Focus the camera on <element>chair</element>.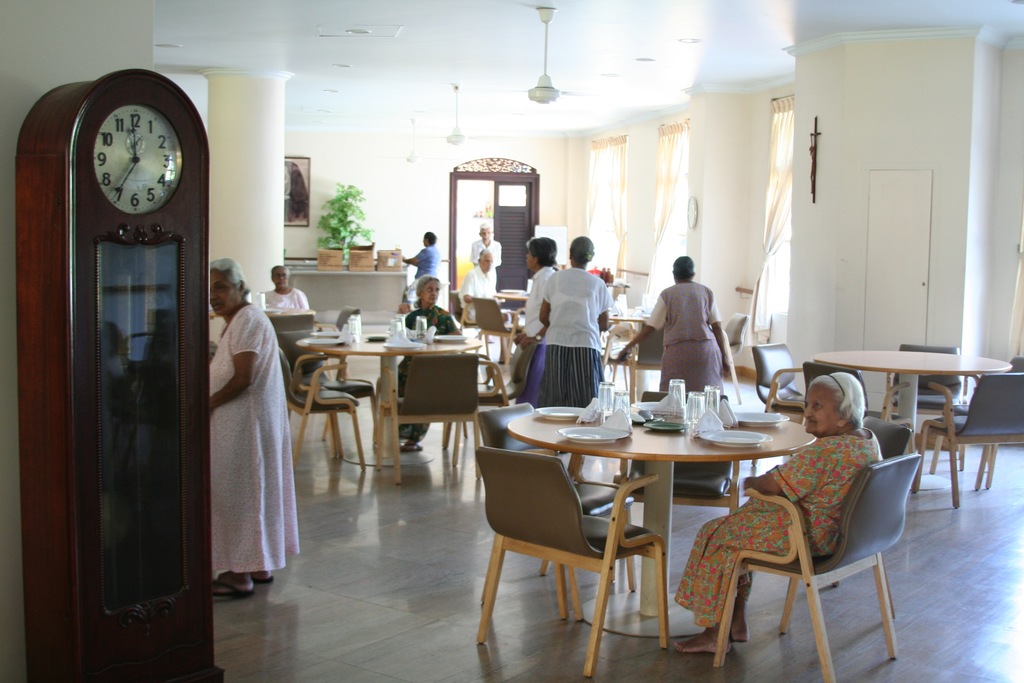
Focus region: <region>327, 305, 355, 334</region>.
